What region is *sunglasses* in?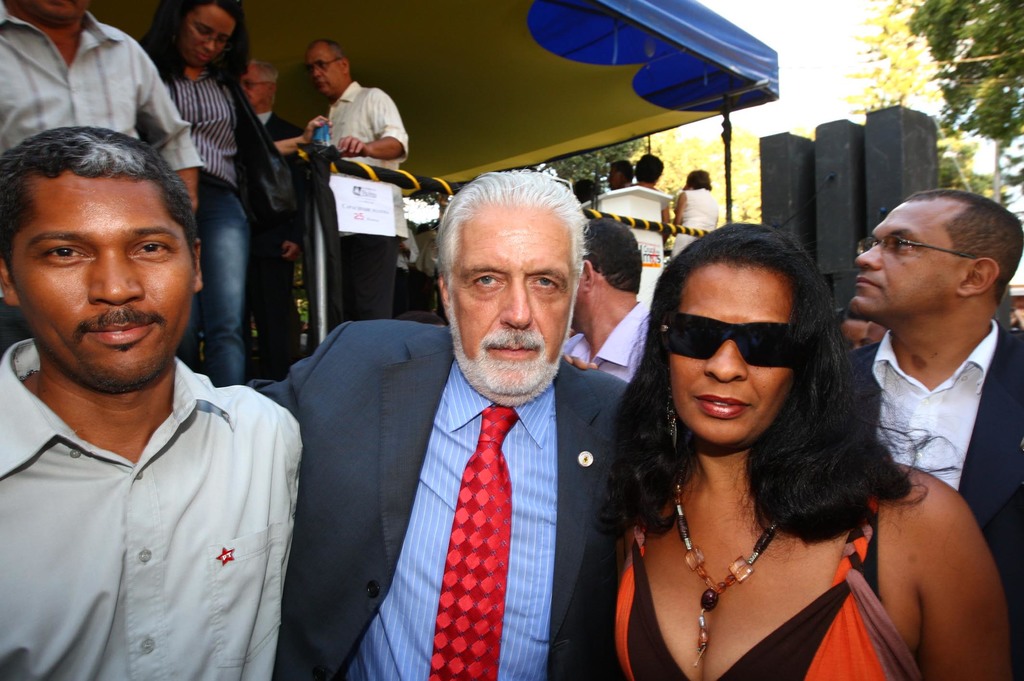
{"x1": 659, "y1": 312, "x2": 800, "y2": 367}.
